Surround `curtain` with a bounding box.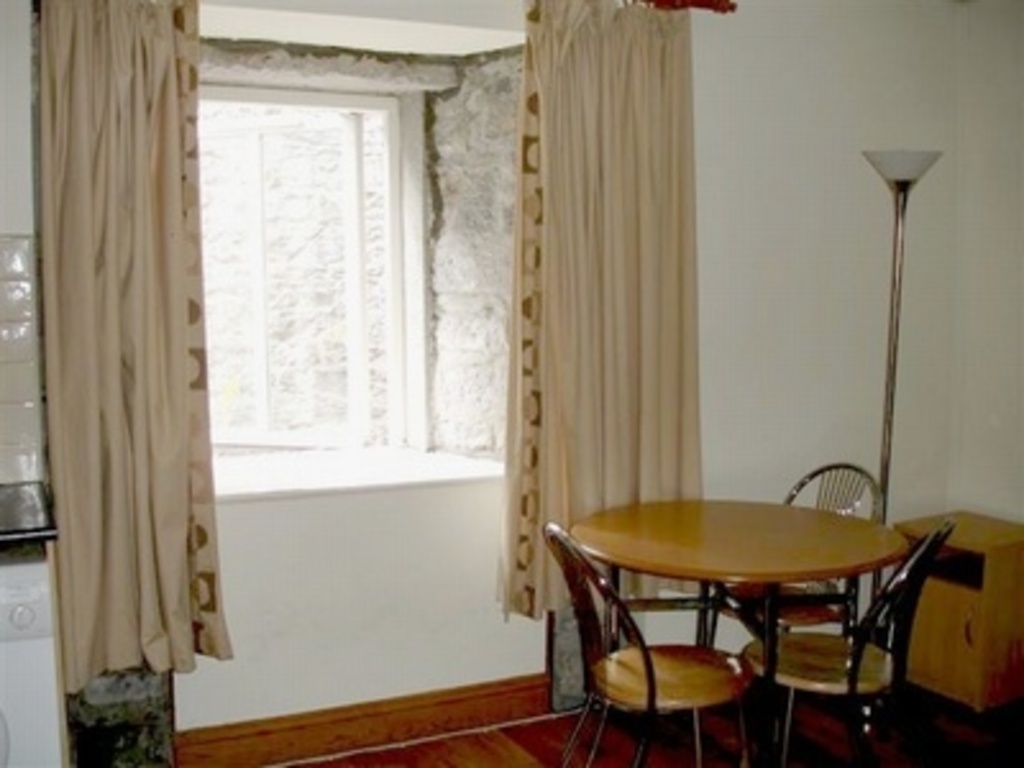
l=517, t=0, r=712, b=625.
